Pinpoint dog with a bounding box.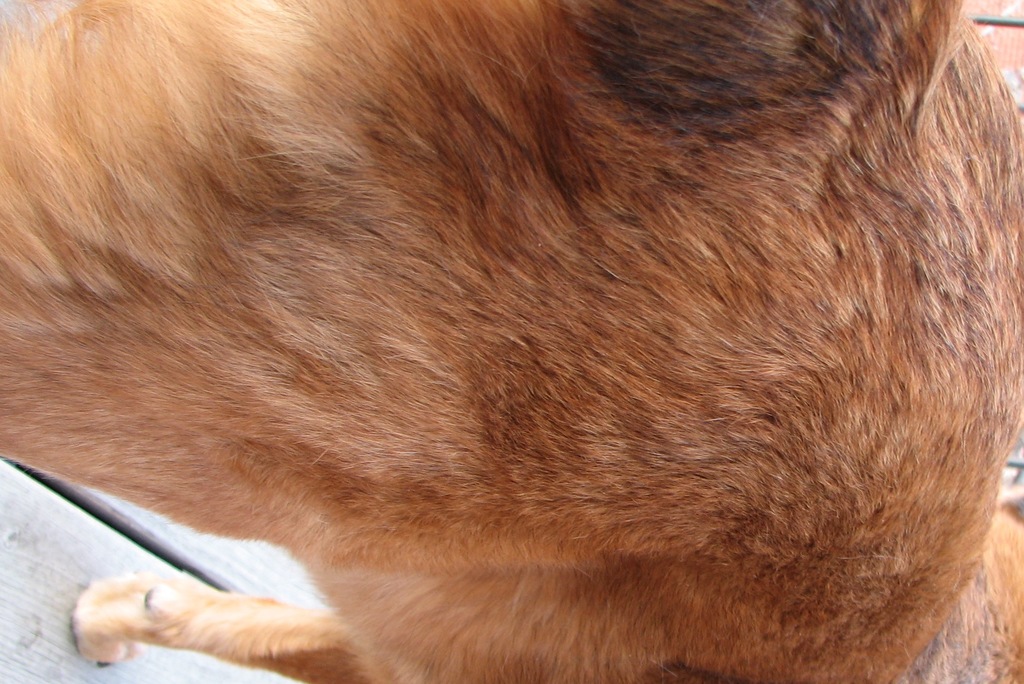
{"x1": 0, "y1": 0, "x2": 1023, "y2": 683}.
